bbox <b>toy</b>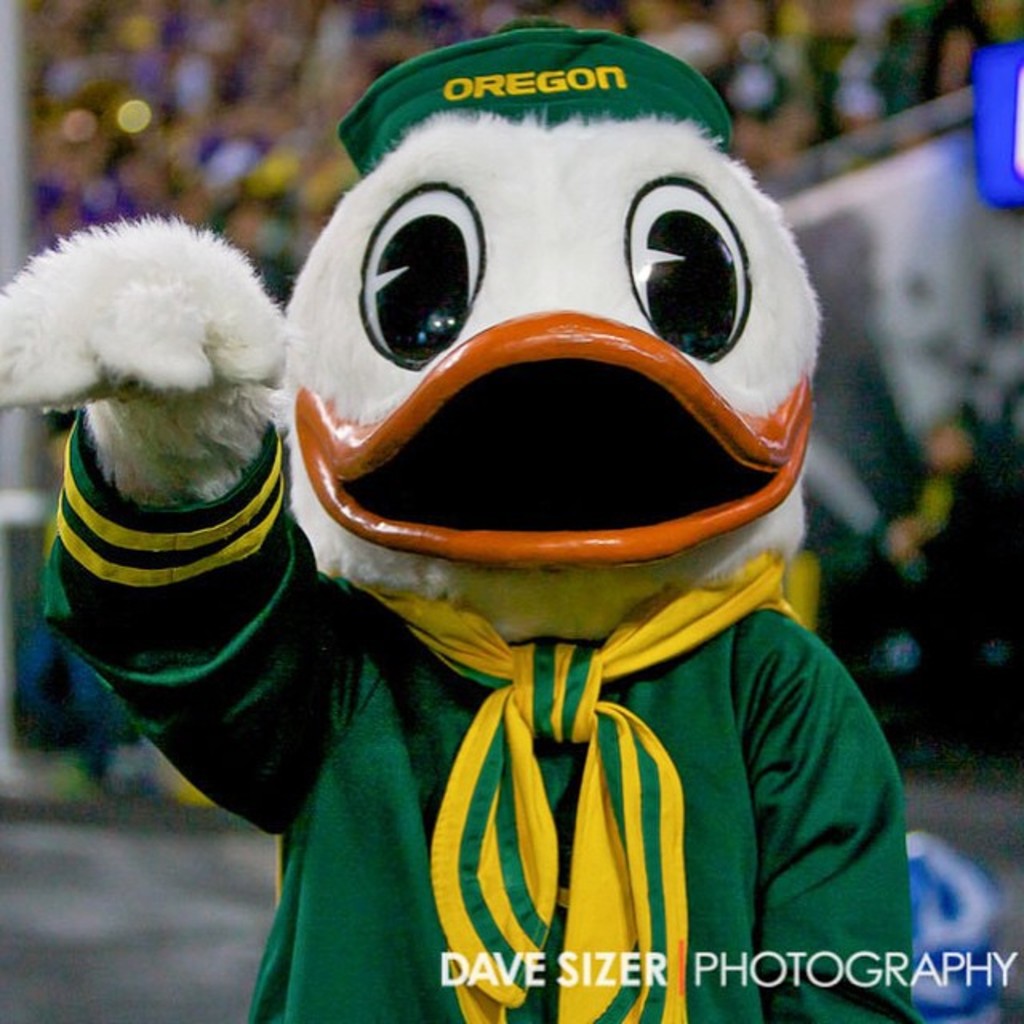
0/0/914/1022
